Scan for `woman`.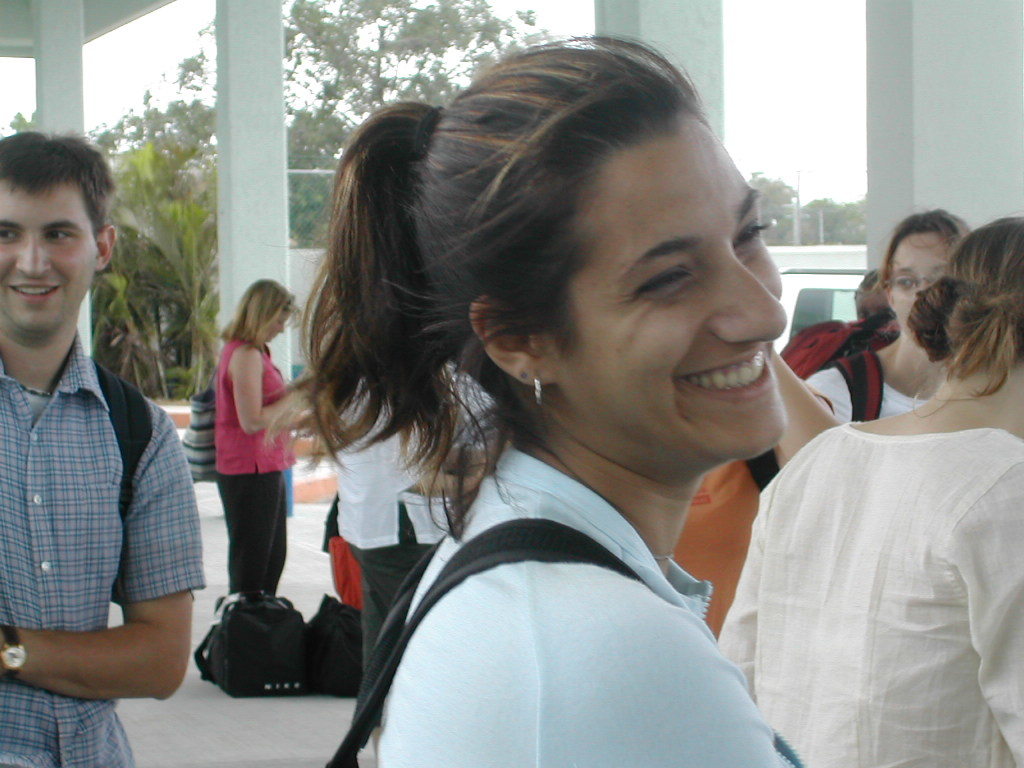
Scan result: 214, 279, 317, 595.
